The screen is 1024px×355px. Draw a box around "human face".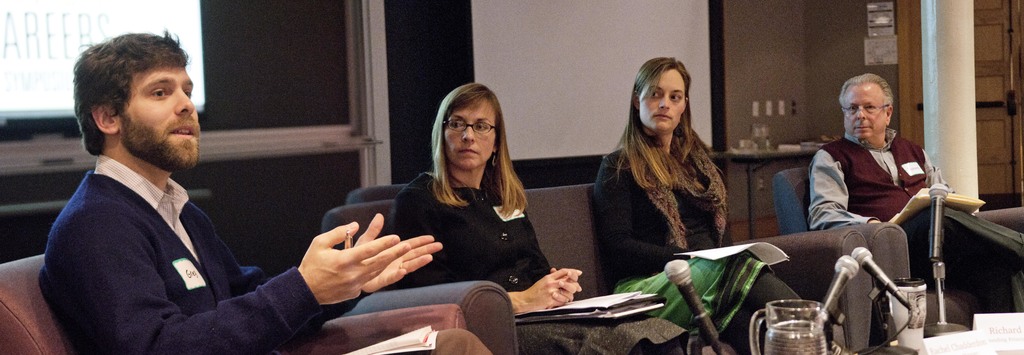
bbox(445, 103, 493, 168).
